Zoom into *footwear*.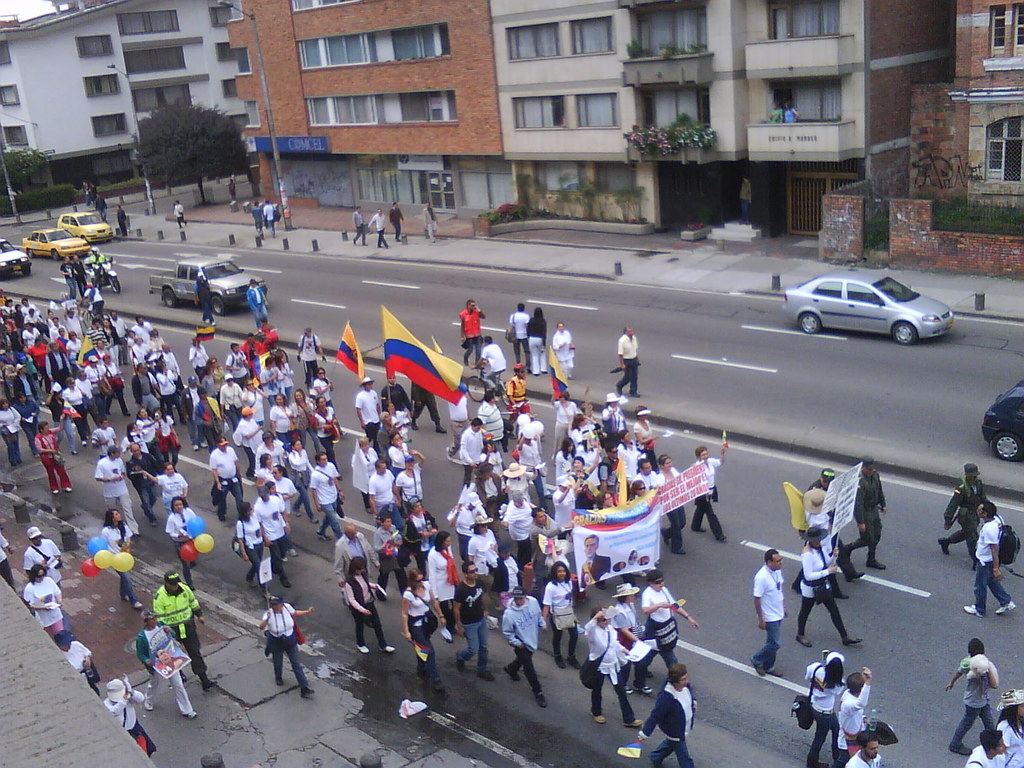
Zoom target: bbox=(126, 597, 143, 604).
